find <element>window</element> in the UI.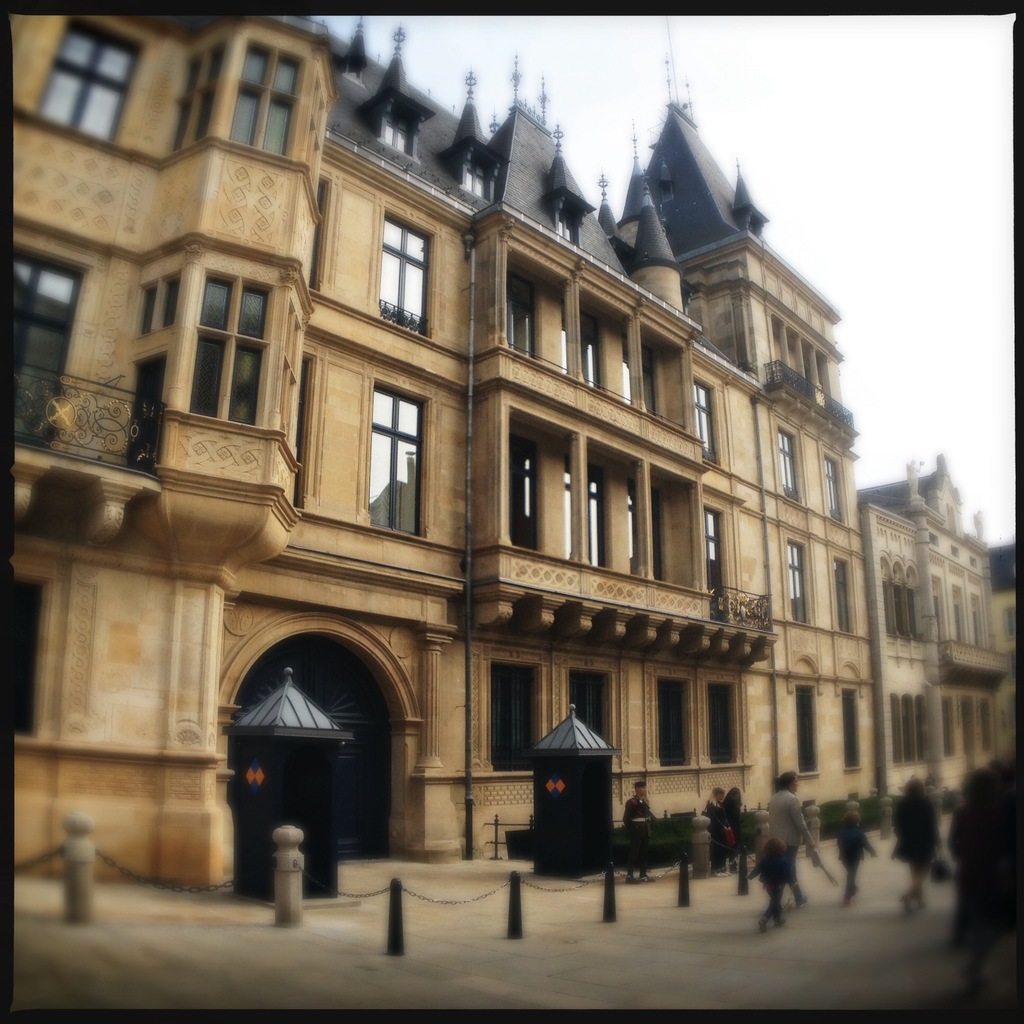
UI element at l=790, t=538, r=810, b=620.
